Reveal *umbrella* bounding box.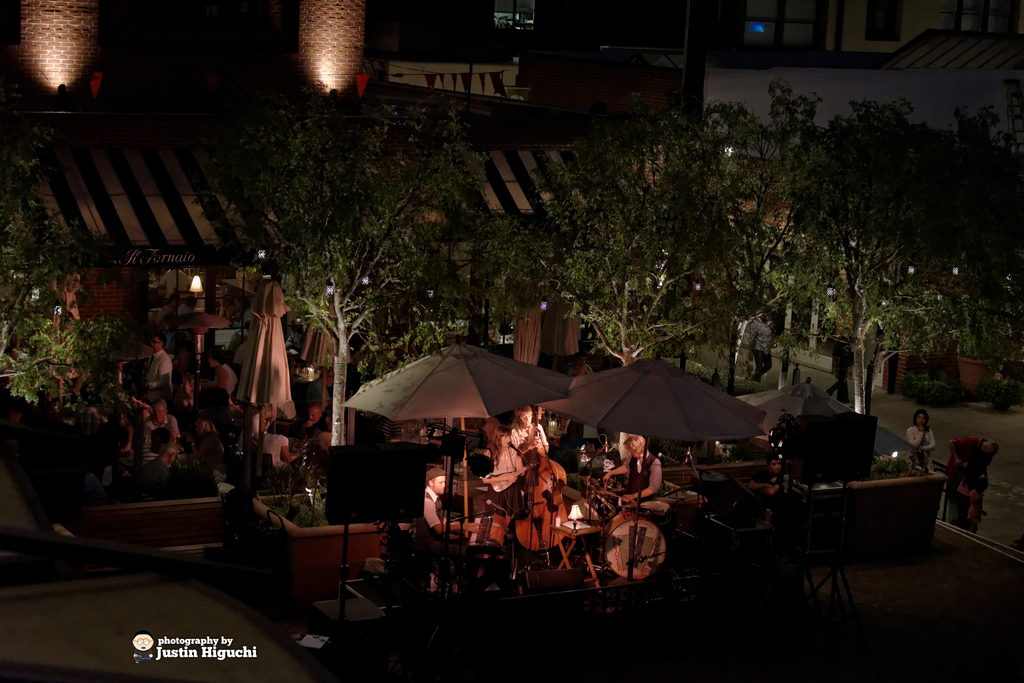
Revealed: (548,355,783,500).
